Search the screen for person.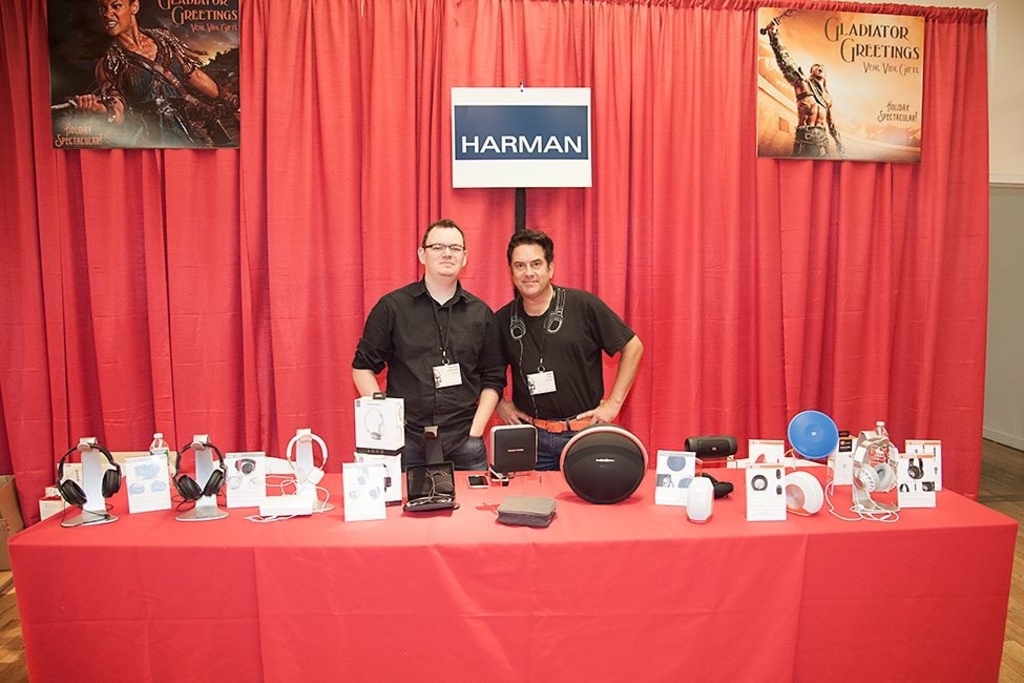
Found at (left=74, top=1, right=241, bottom=148).
